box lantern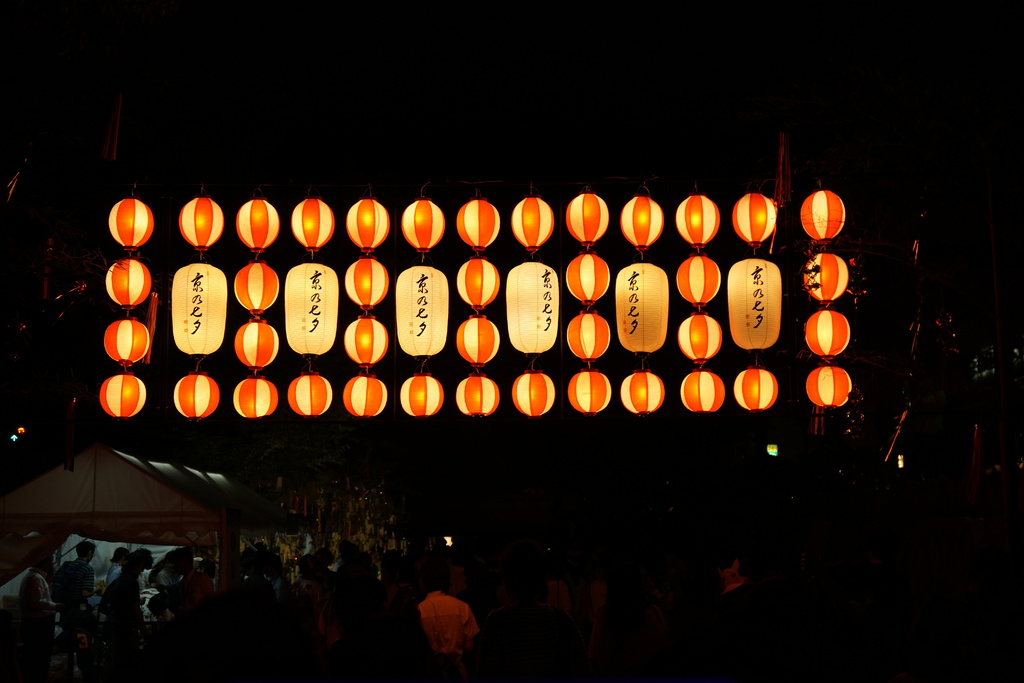
x1=807 y1=311 x2=851 y2=358
